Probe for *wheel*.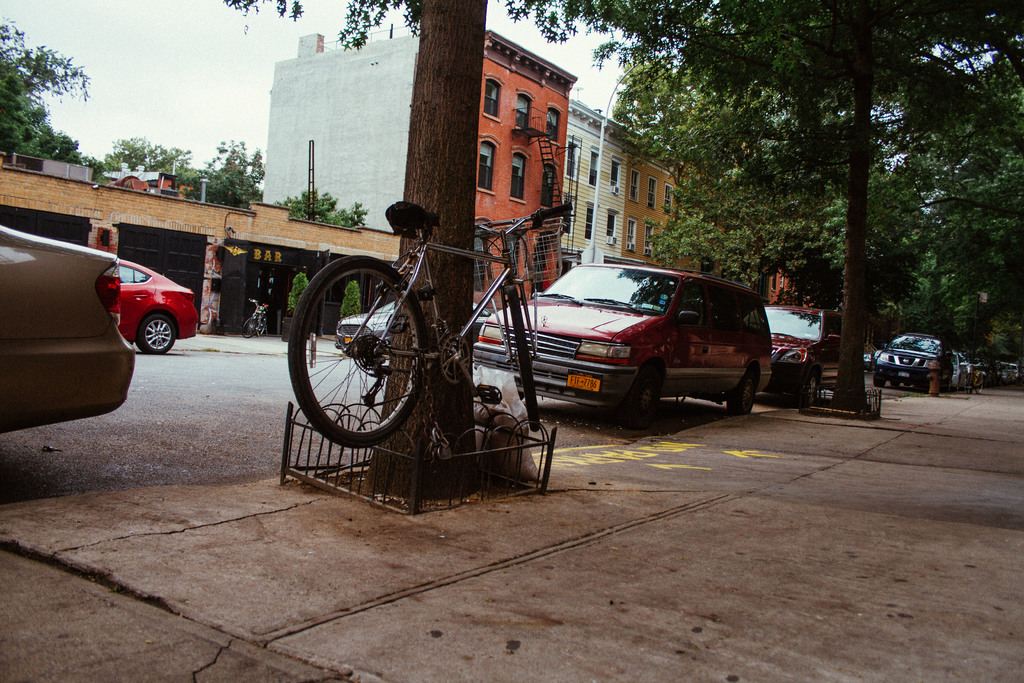
Probe result: Rect(725, 372, 757, 412).
